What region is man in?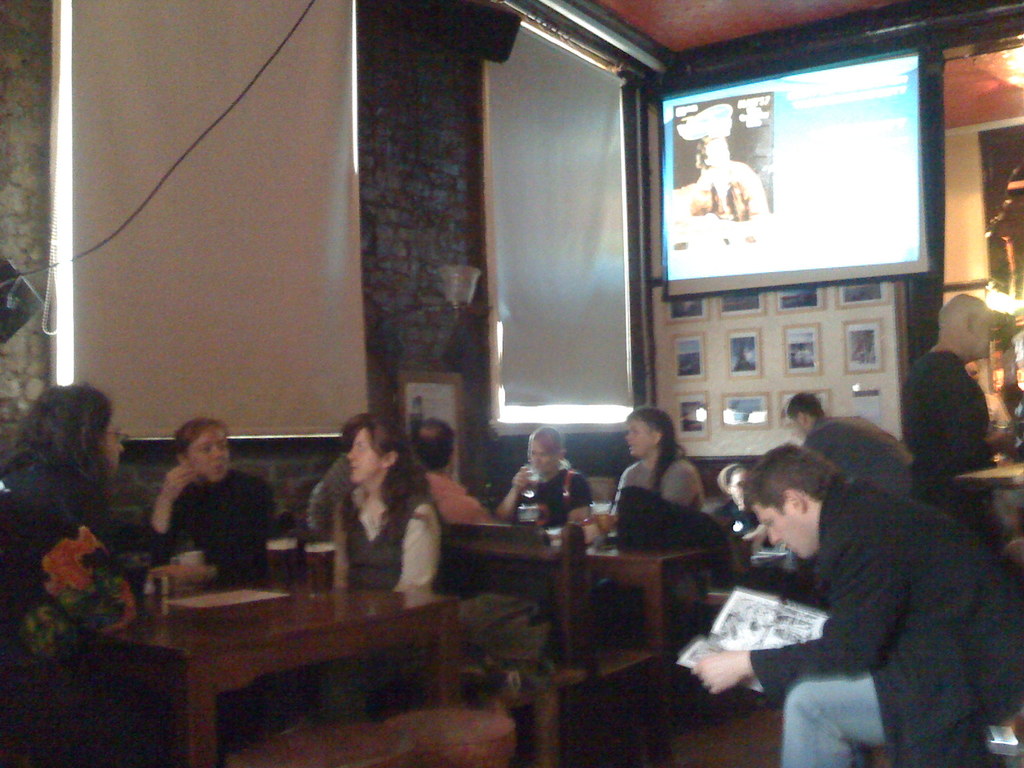
{"x1": 680, "y1": 413, "x2": 988, "y2": 752}.
